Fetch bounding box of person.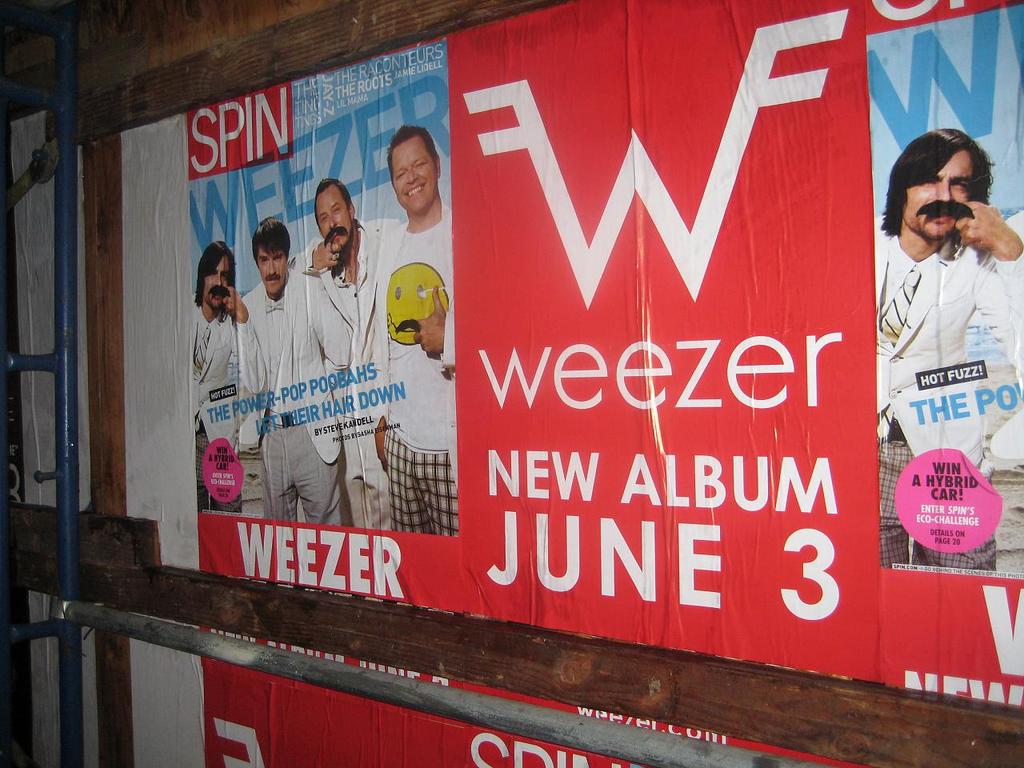
Bbox: {"x1": 875, "y1": 134, "x2": 1019, "y2": 606}.
